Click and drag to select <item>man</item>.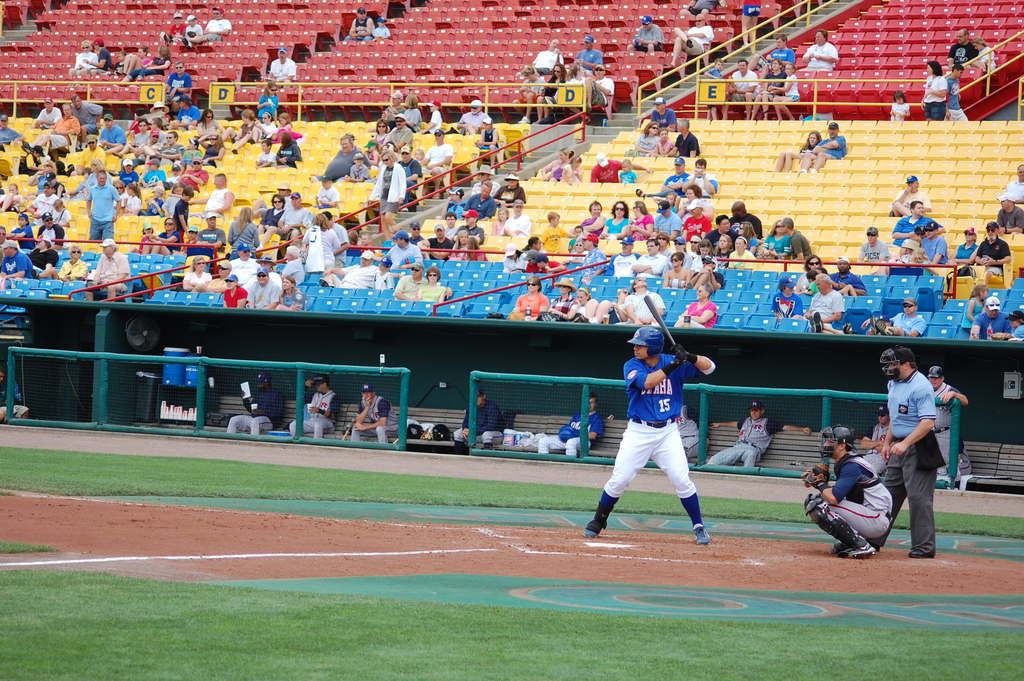
Selection: {"left": 665, "top": 10, "right": 716, "bottom": 65}.
